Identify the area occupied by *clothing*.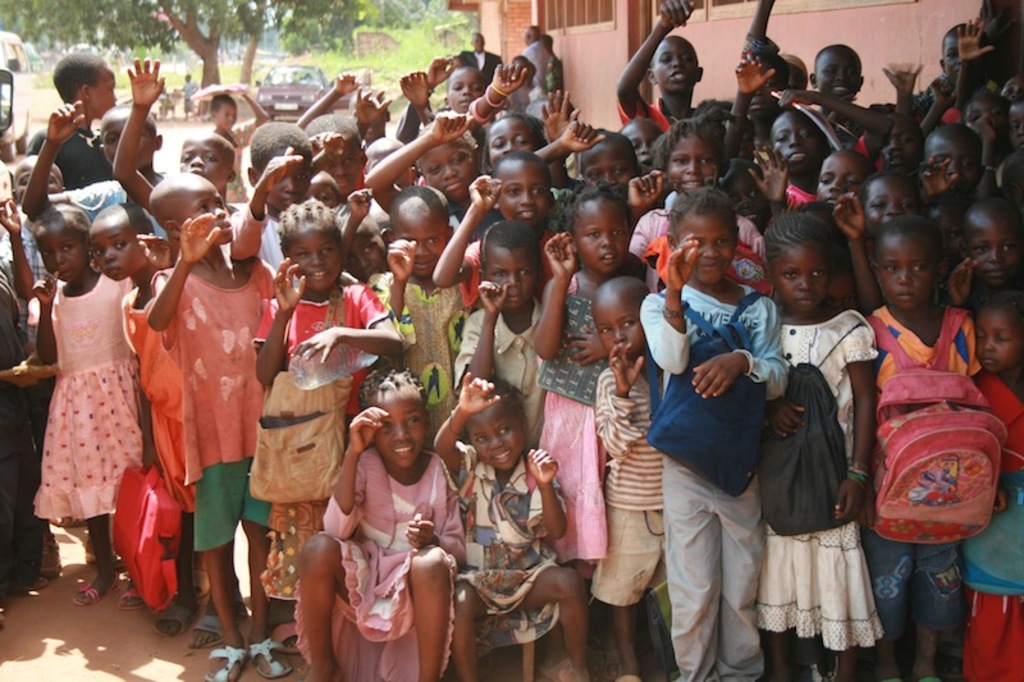
Area: left=252, top=274, right=389, bottom=603.
